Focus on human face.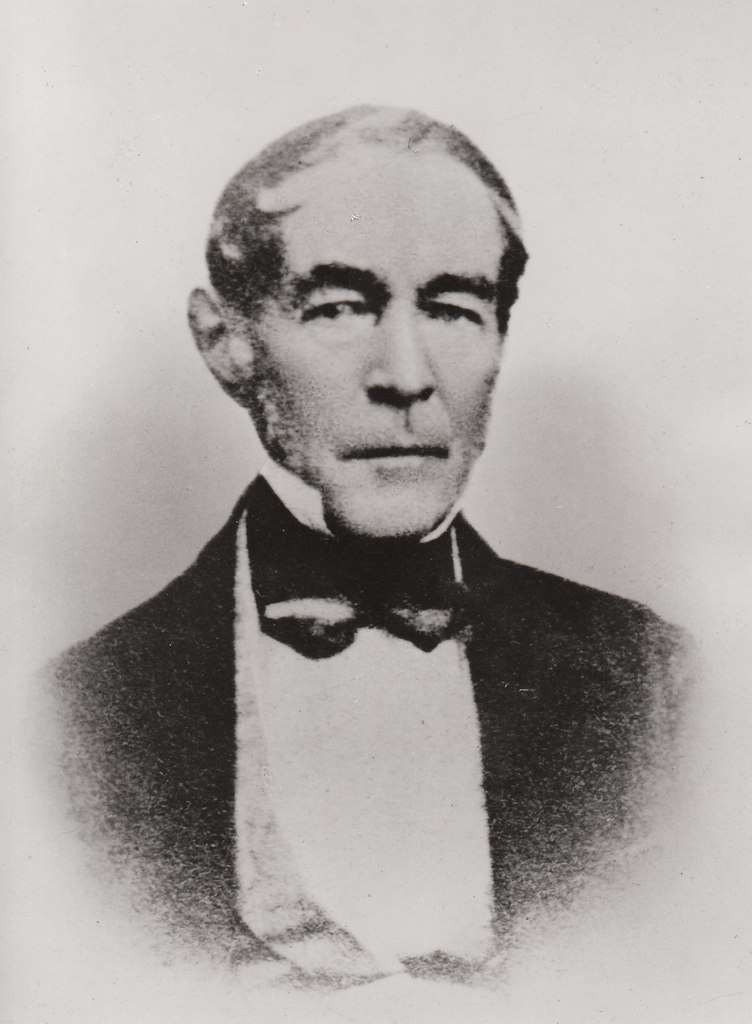
Focused at left=260, top=147, right=508, bottom=528.
